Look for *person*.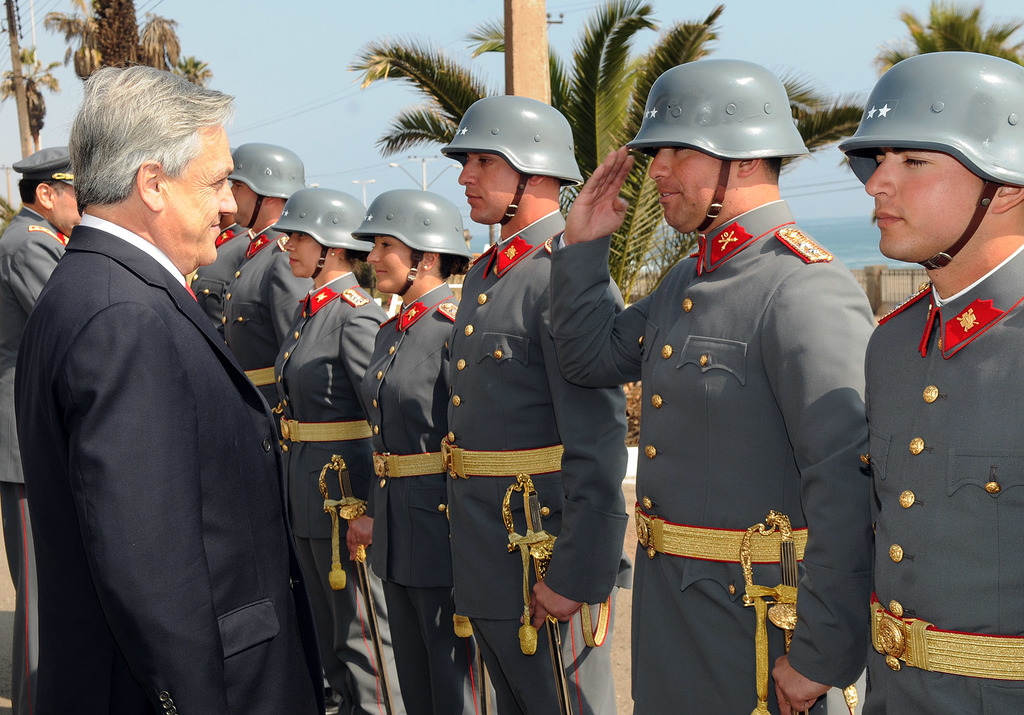
Found: box(838, 54, 1023, 712).
